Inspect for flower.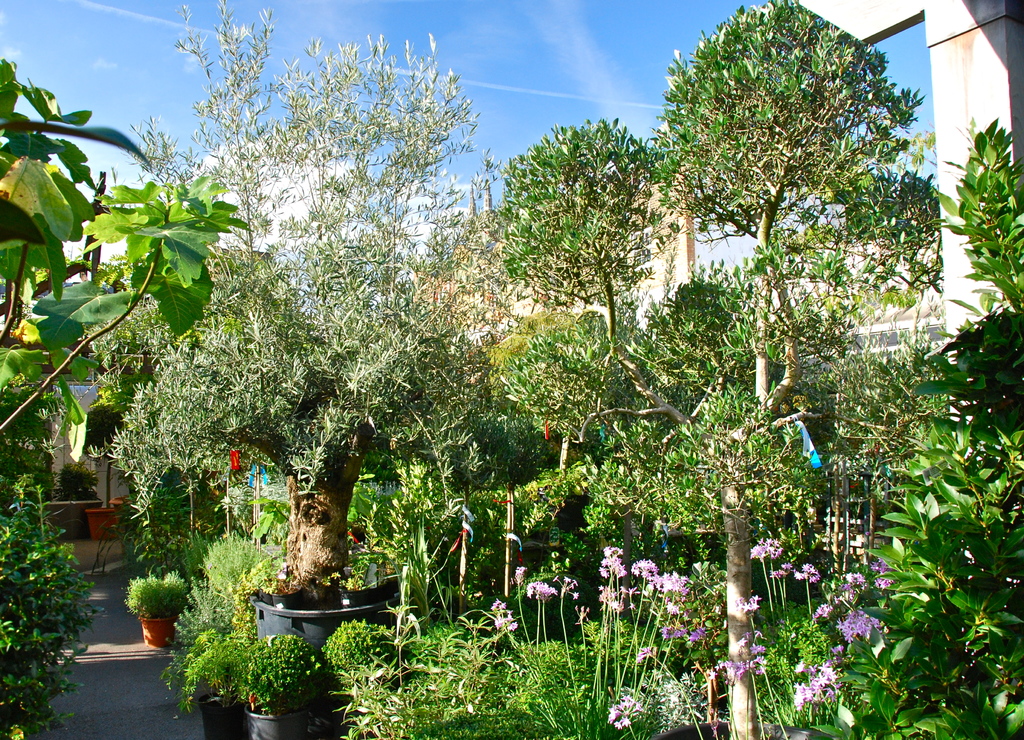
Inspection: [525, 580, 557, 600].
